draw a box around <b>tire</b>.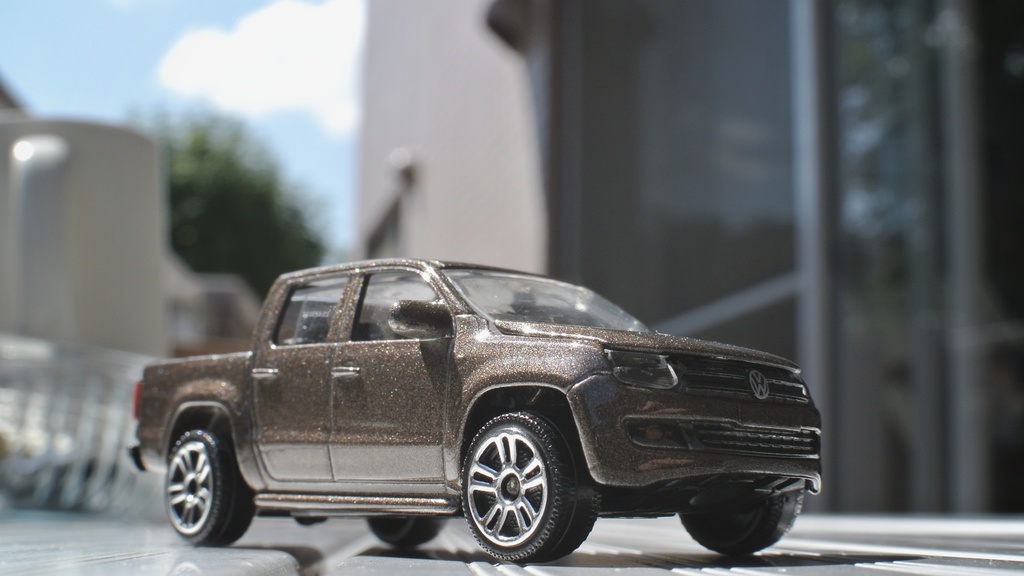
163 424 255 547.
